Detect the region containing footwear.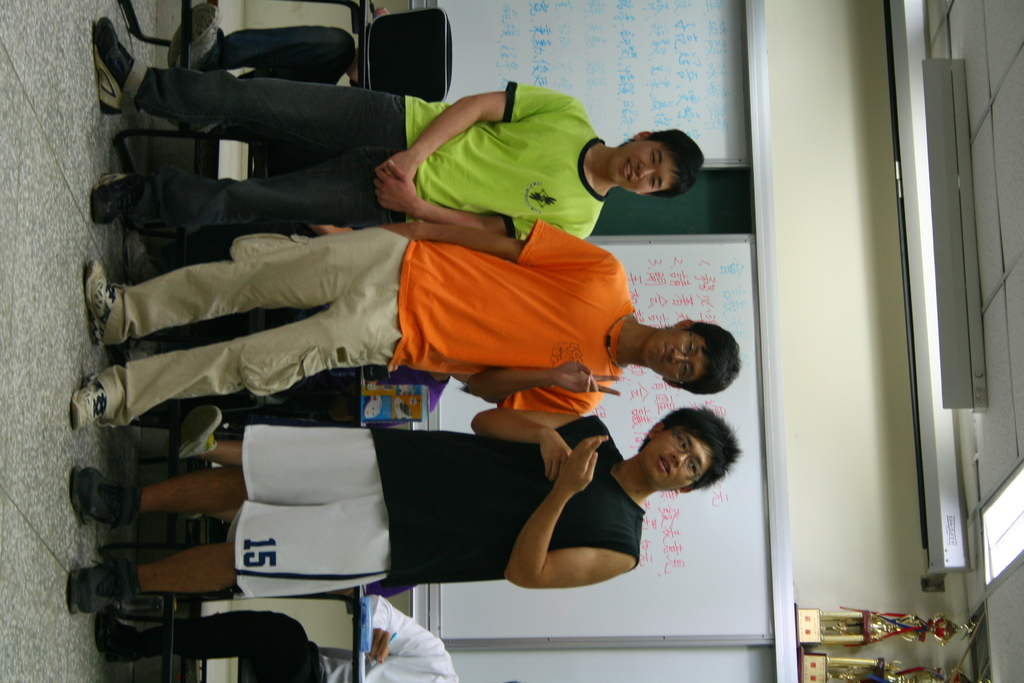
[84,21,161,115].
